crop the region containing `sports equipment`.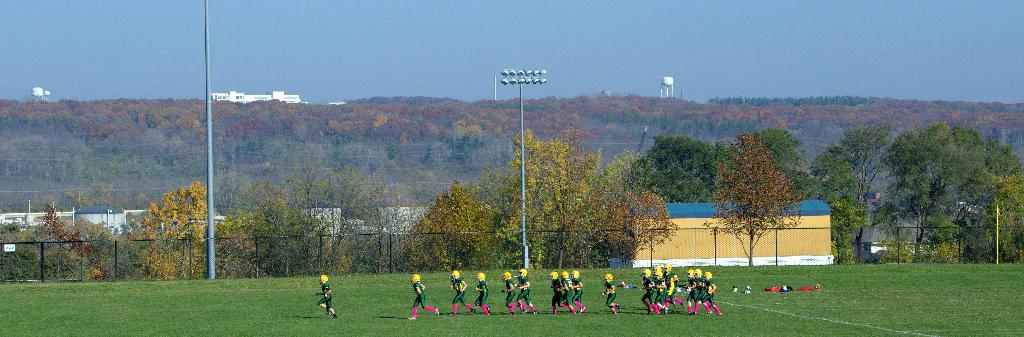
Crop region: select_region(641, 267, 649, 278).
